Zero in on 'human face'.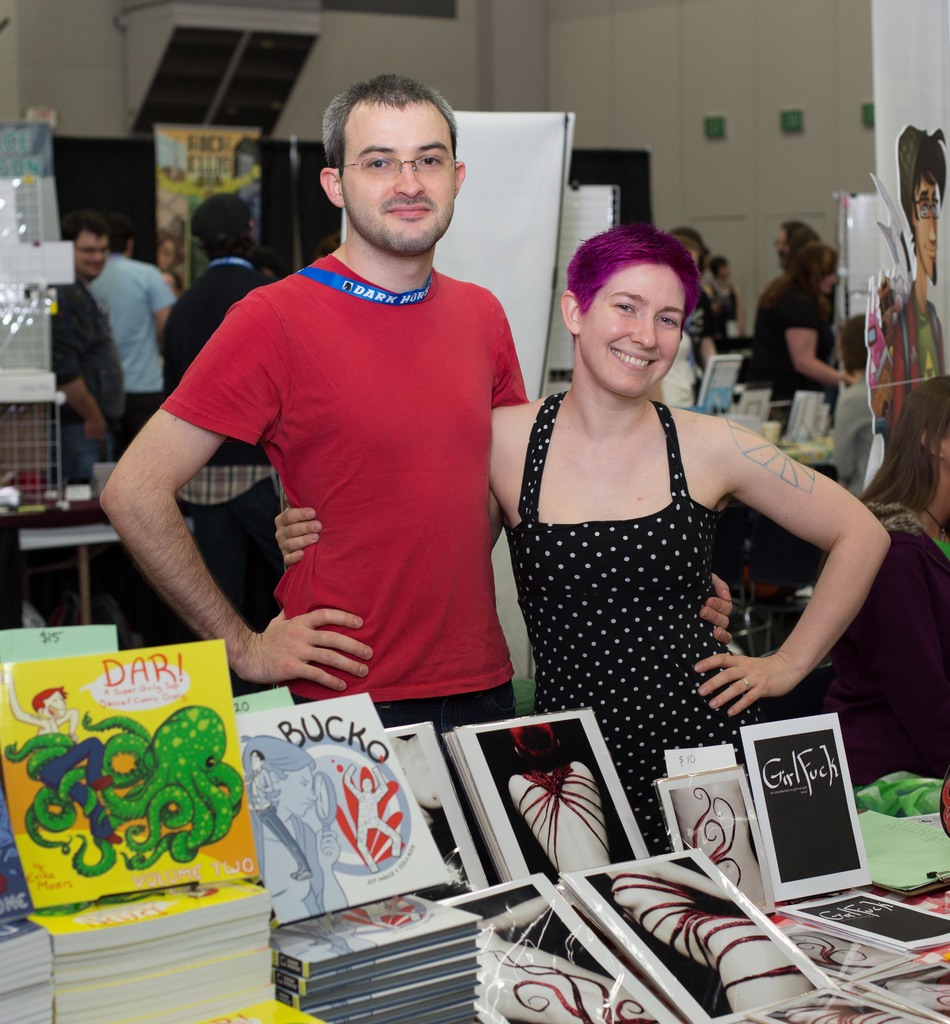
Zeroed in: left=914, top=181, right=938, bottom=264.
